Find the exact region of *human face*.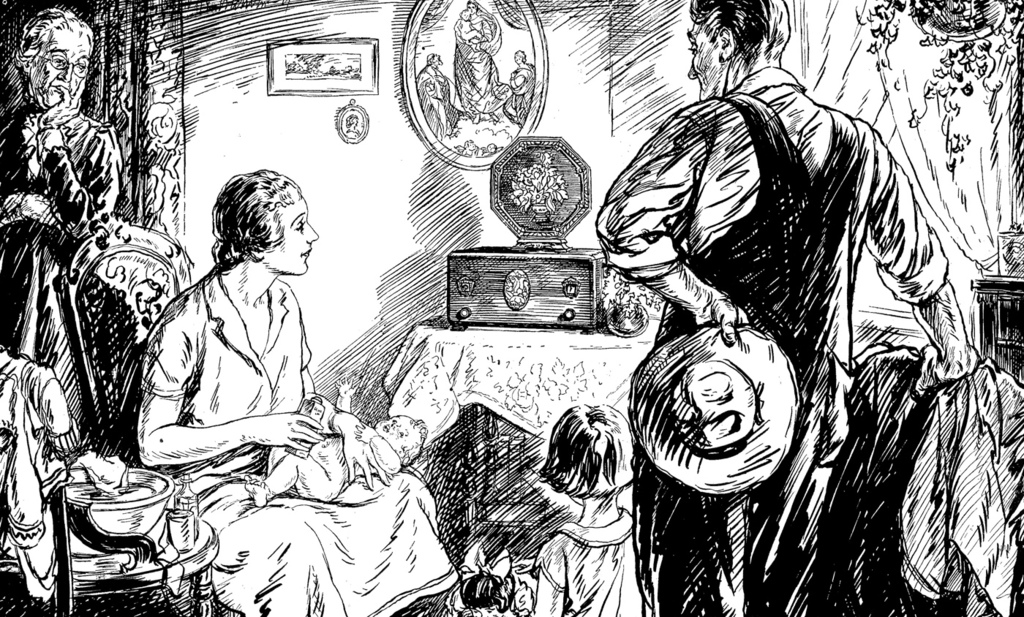
Exact region: select_region(31, 28, 85, 104).
